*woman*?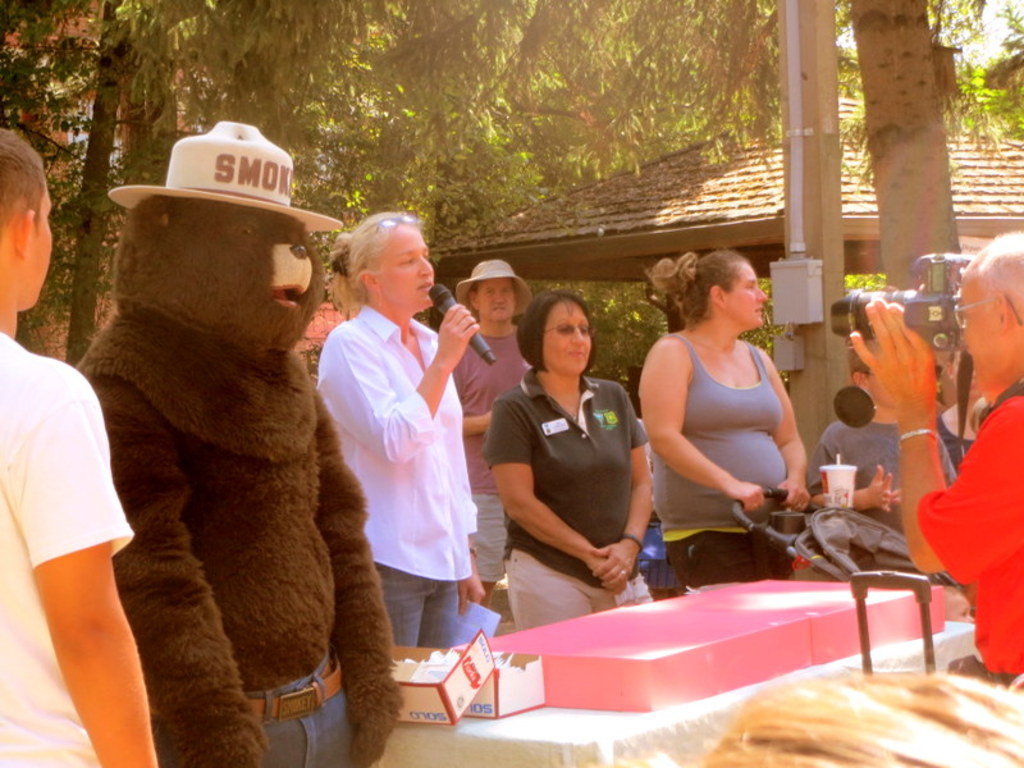
box=[636, 252, 810, 595]
